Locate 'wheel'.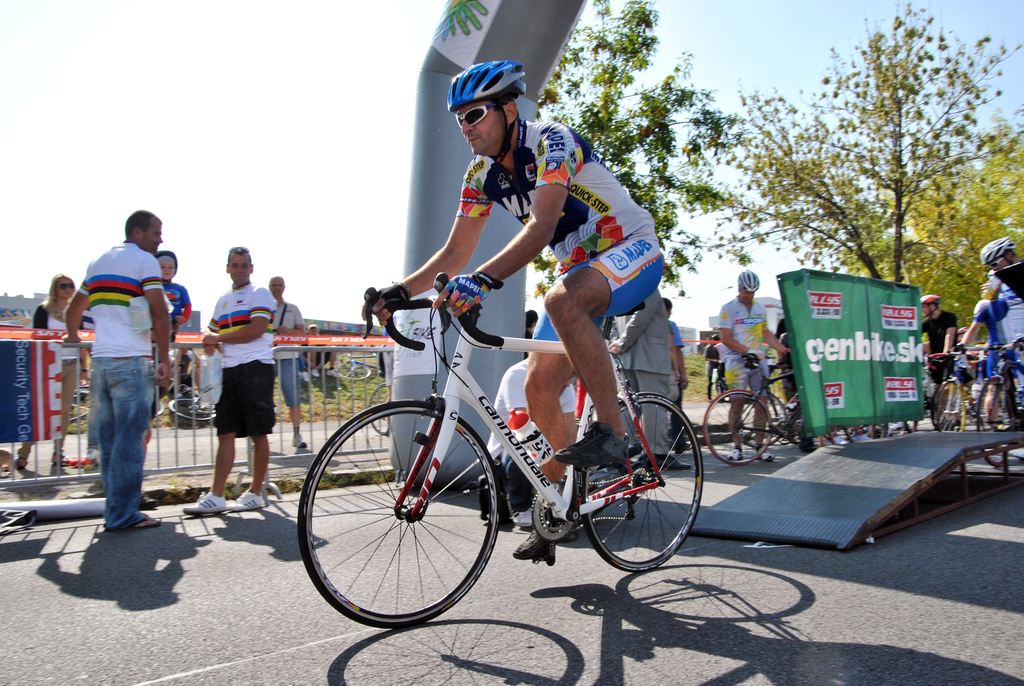
Bounding box: 943:384:964:432.
